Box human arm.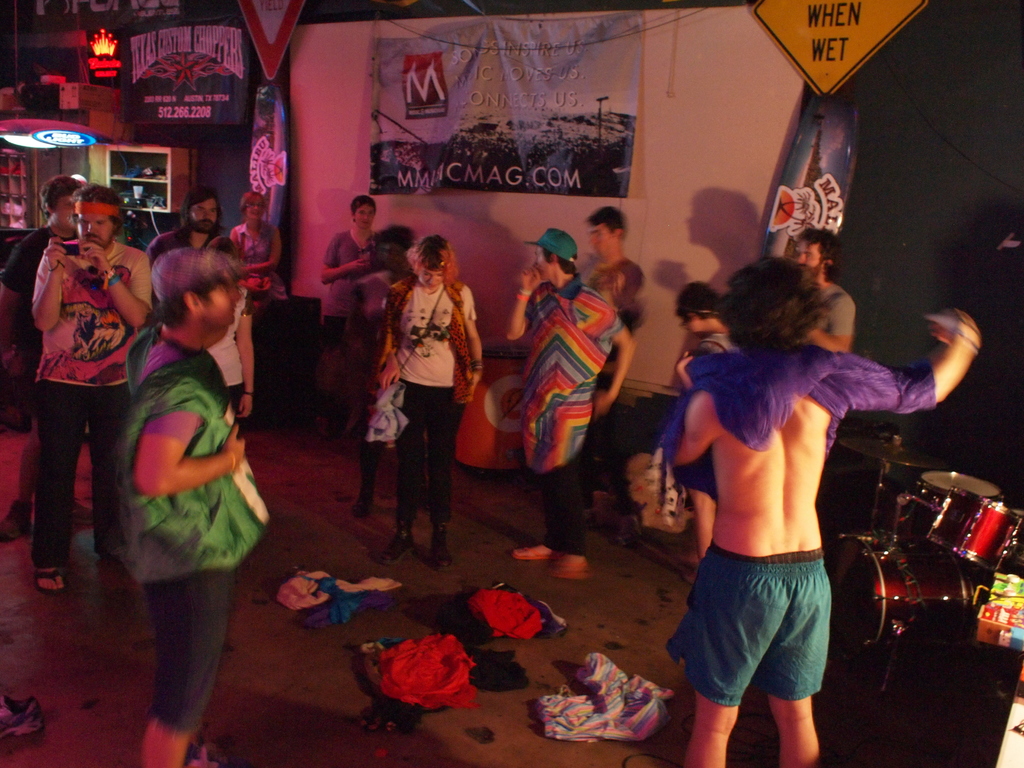
[left=819, top=312, right=1009, bottom=444].
